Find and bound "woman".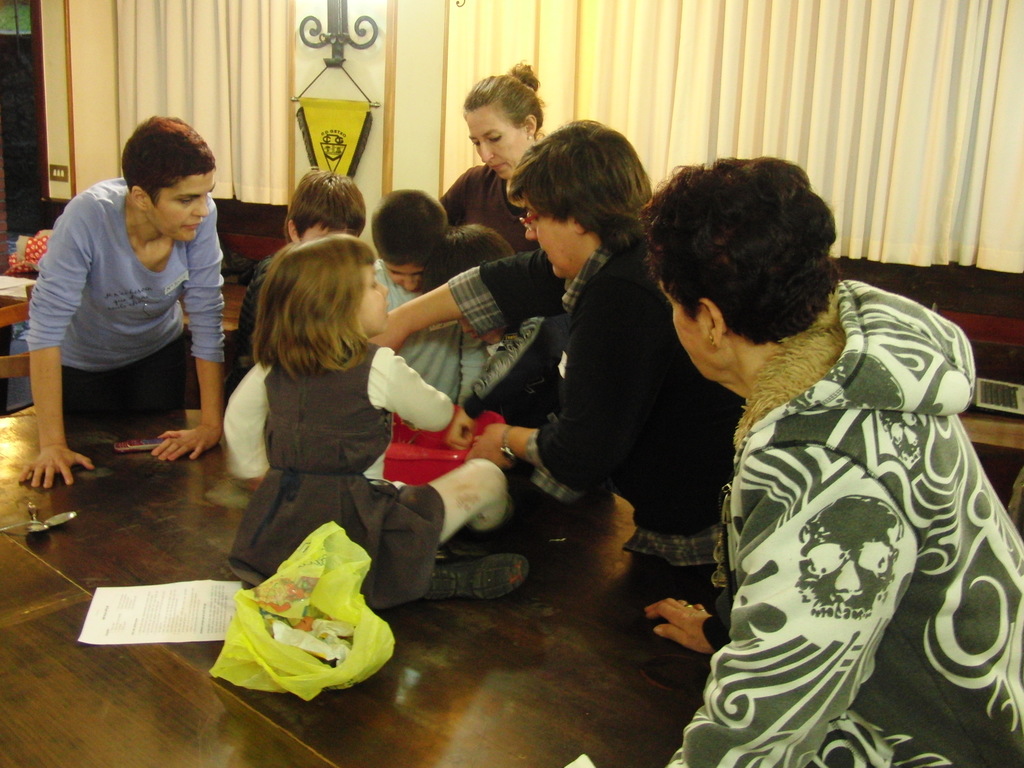
Bound: select_region(14, 111, 231, 492).
